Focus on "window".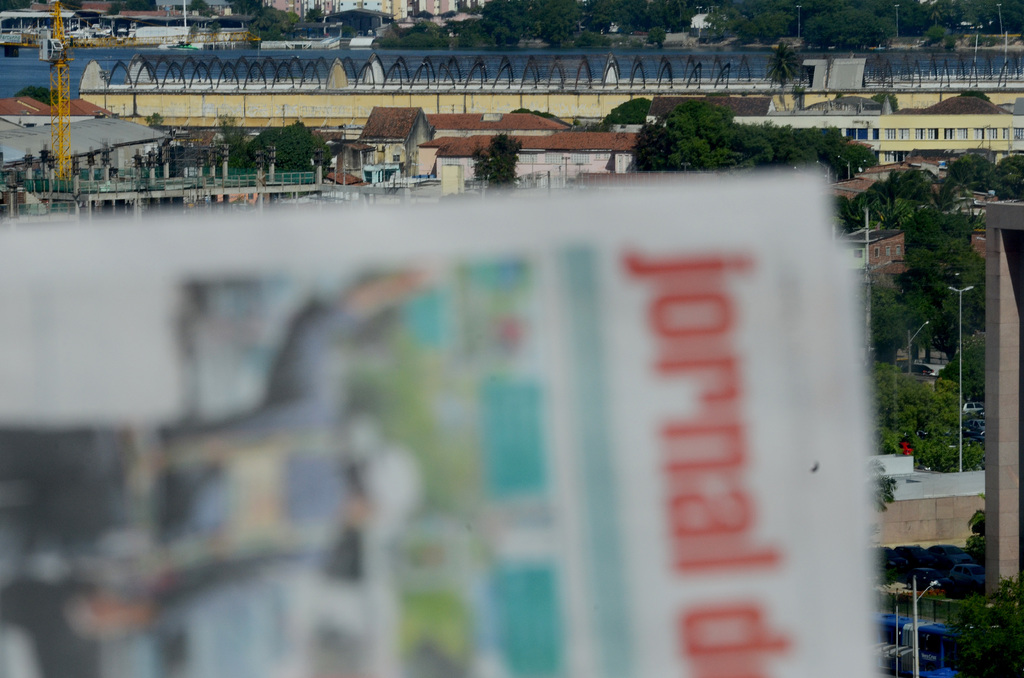
Focused at bbox=[913, 131, 924, 140].
